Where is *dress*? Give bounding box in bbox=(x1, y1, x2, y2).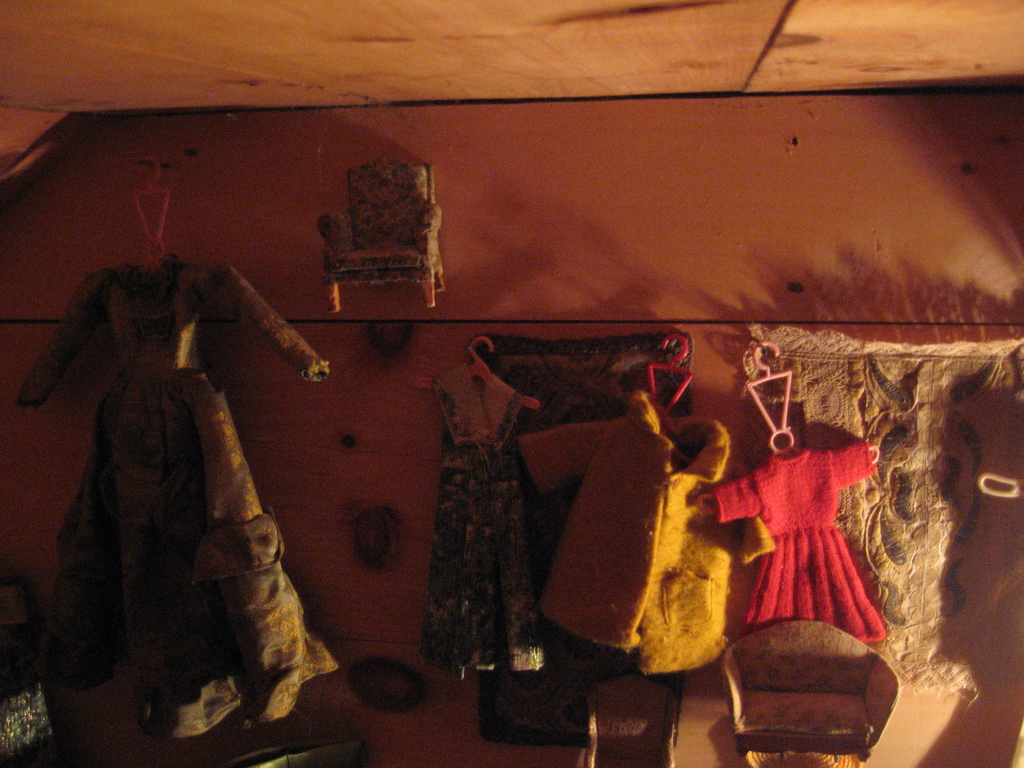
bbox=(706, 443, 884, 643).
